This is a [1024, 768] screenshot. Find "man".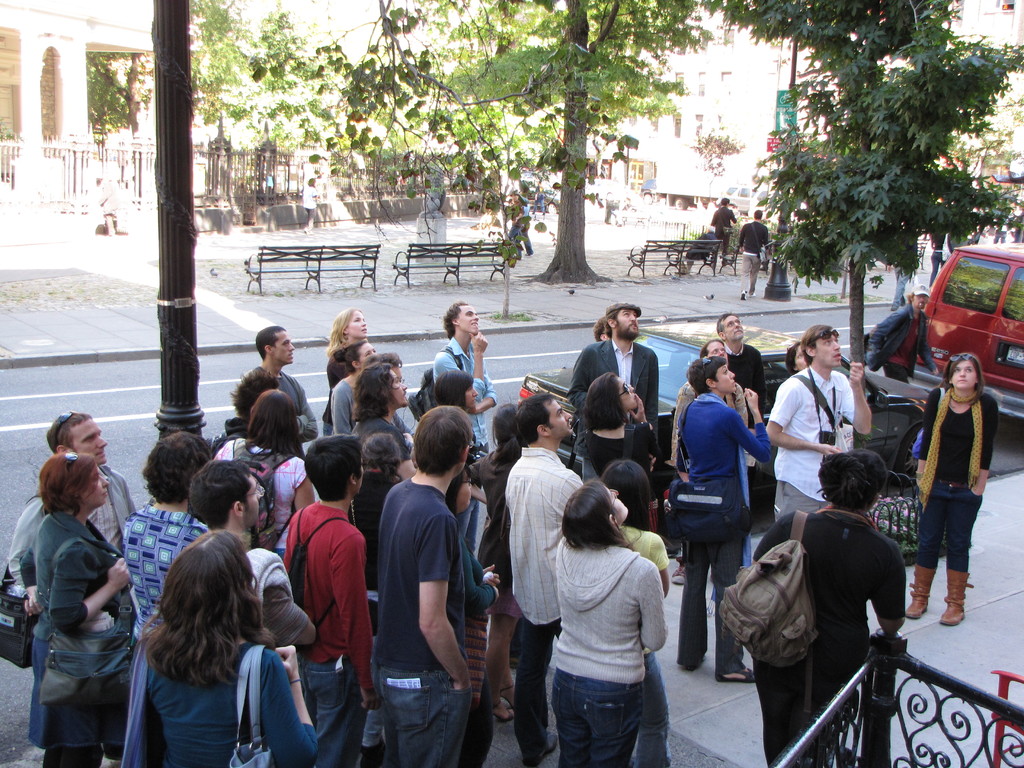
Bounding box: (left=764, top=323, right=876, bottom=523).
